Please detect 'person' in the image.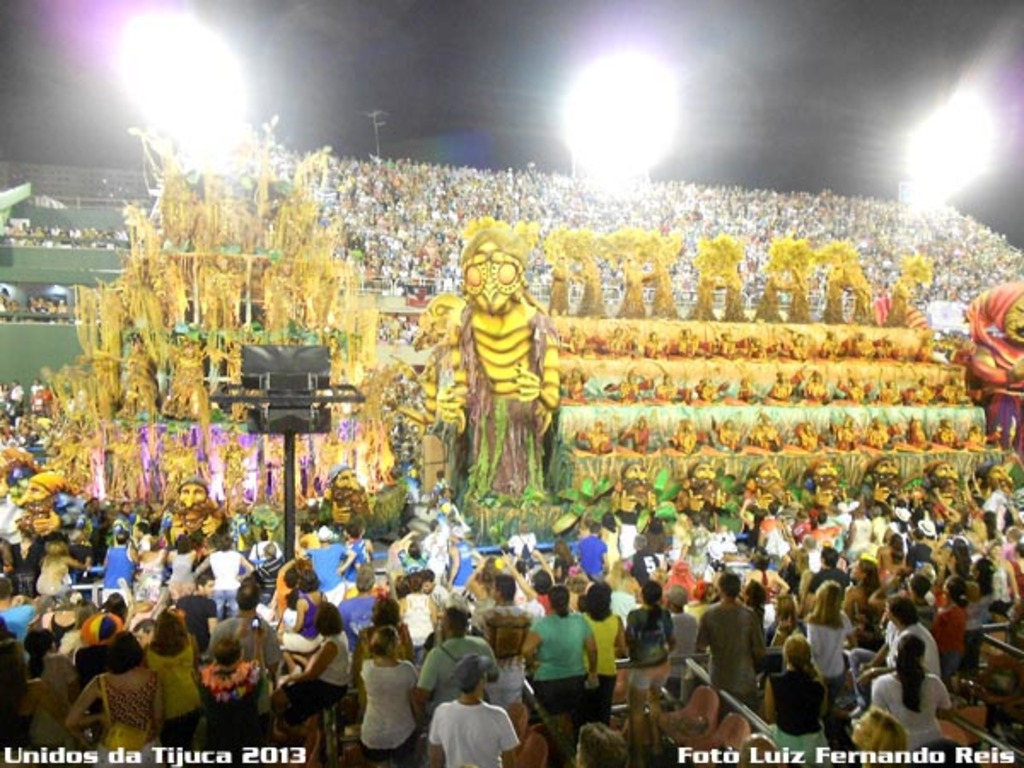
bbox(864, 630, 951, 754).
